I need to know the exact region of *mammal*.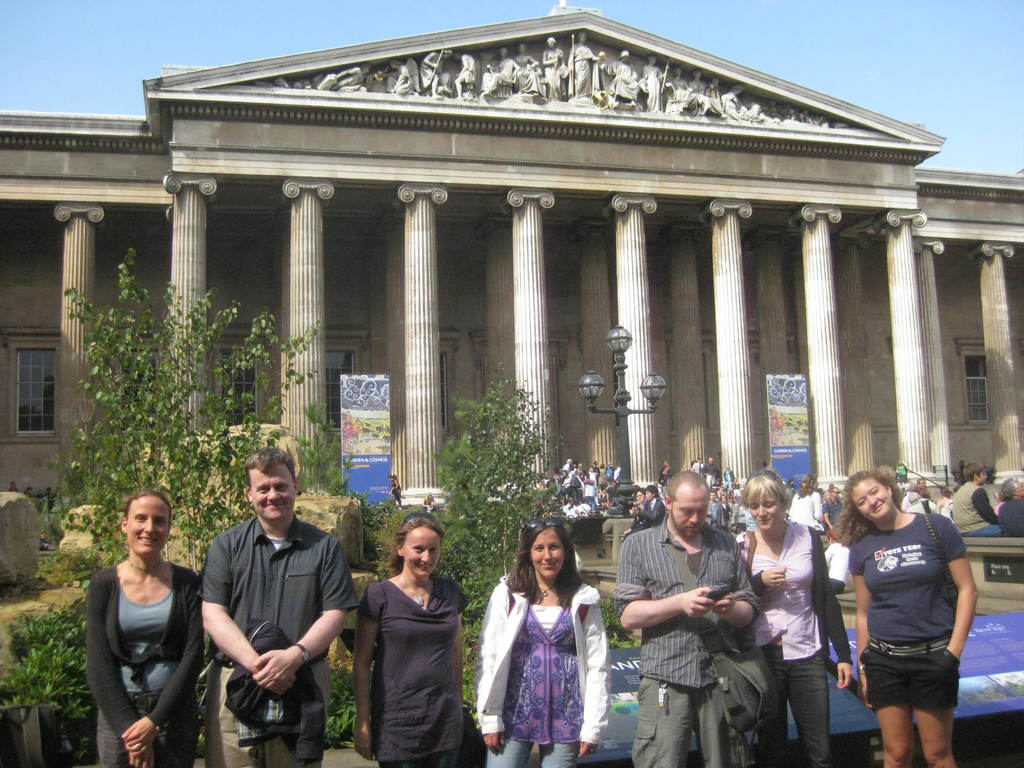
Region: 385/58/417/93.
